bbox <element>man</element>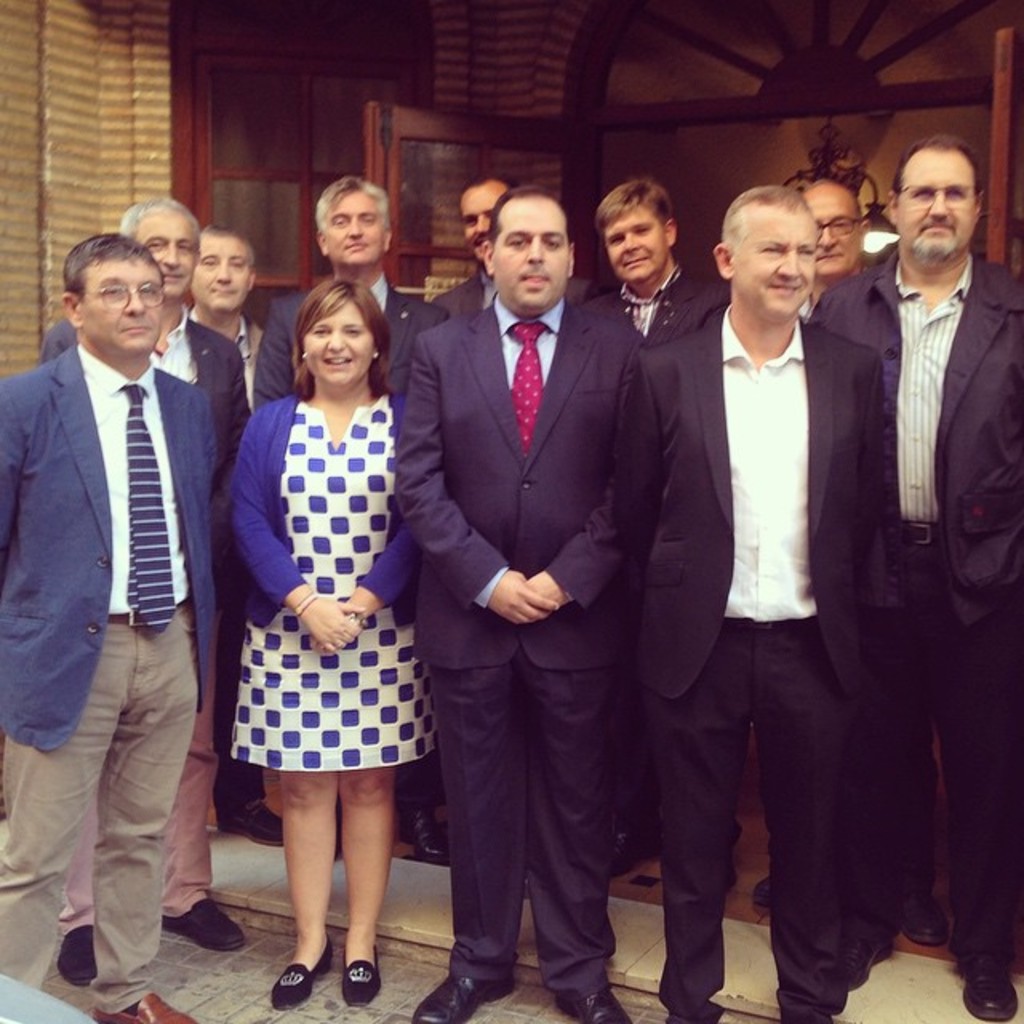
<box>197,226,266,386</box>
